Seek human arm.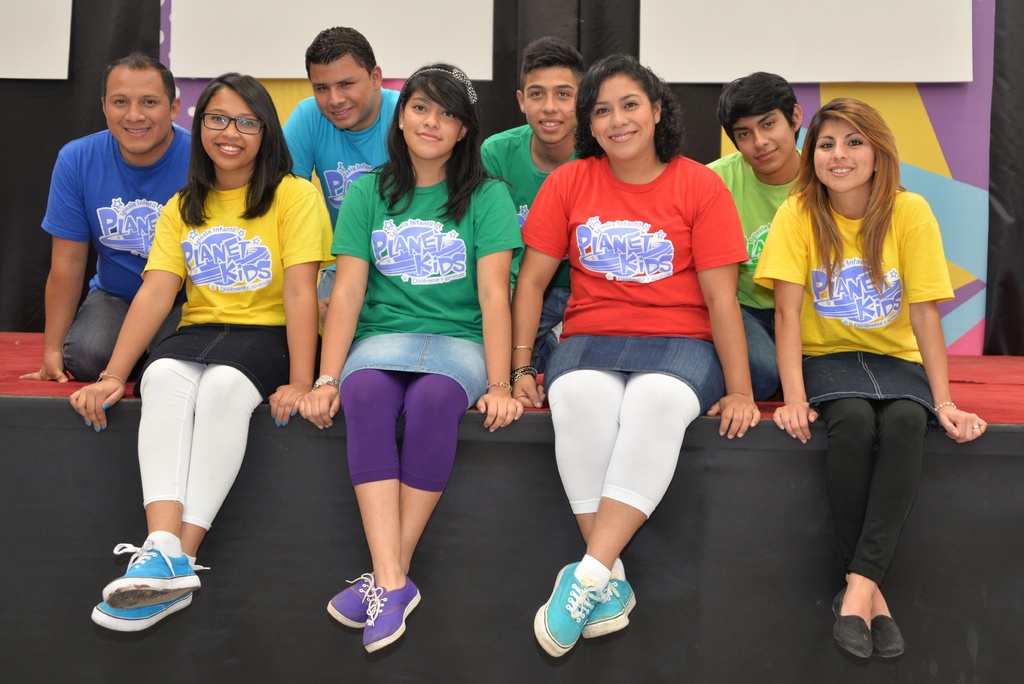
rect(474, 179, 524, 436).
